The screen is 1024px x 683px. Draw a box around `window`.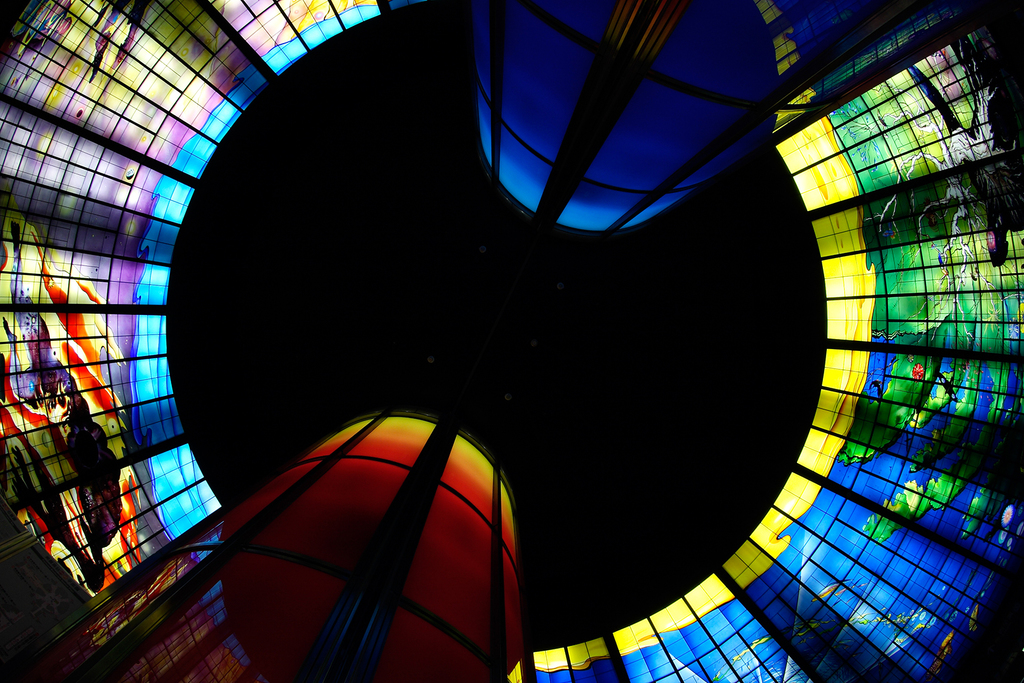
[437, 432, 497, 521].
